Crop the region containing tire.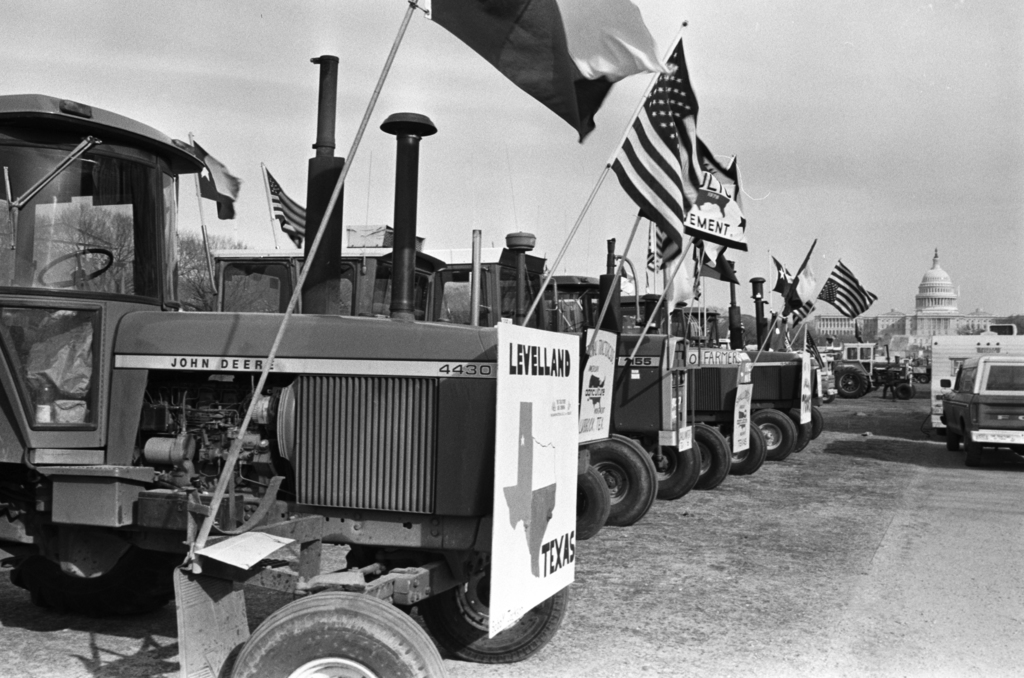
Crop region: bbox(651, 435, 701, 500).
